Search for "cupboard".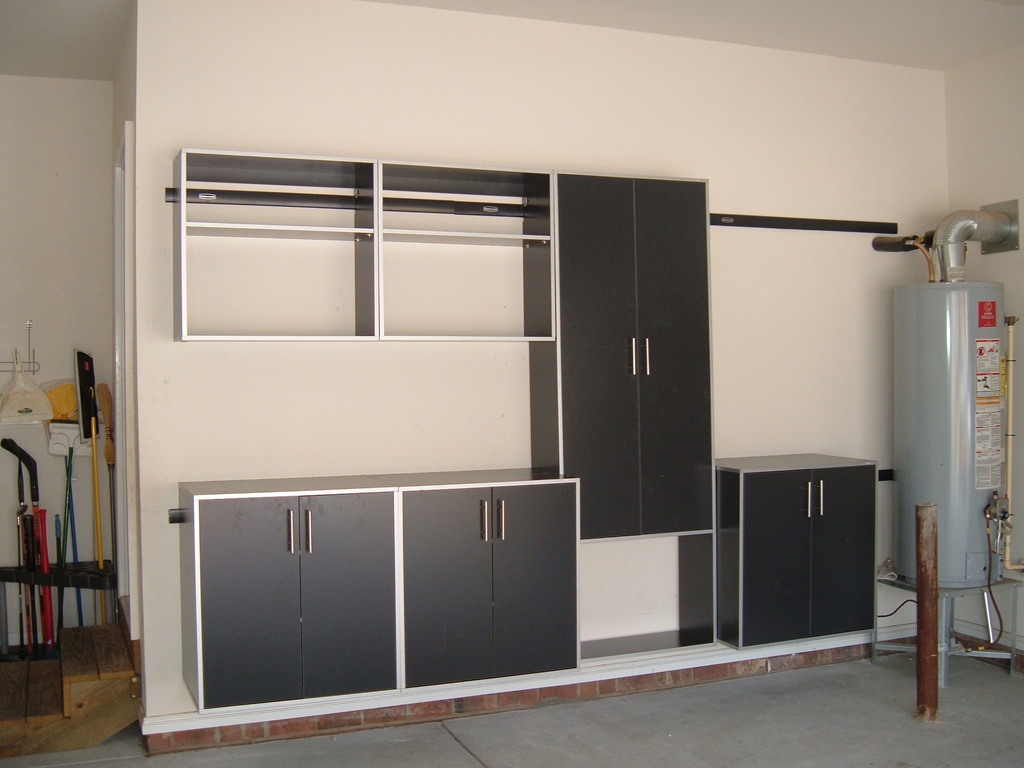
Found at 173/472/581/723.
